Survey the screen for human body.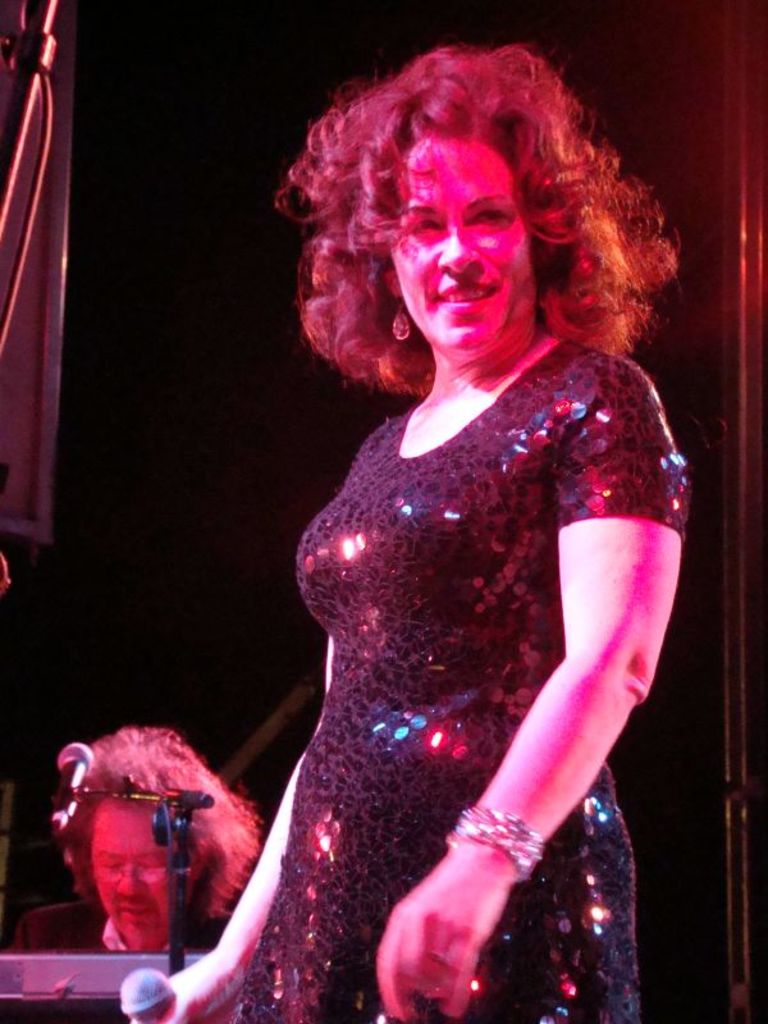
Survey found: [x1=178, y1=60, x2=695, y2=1023].
